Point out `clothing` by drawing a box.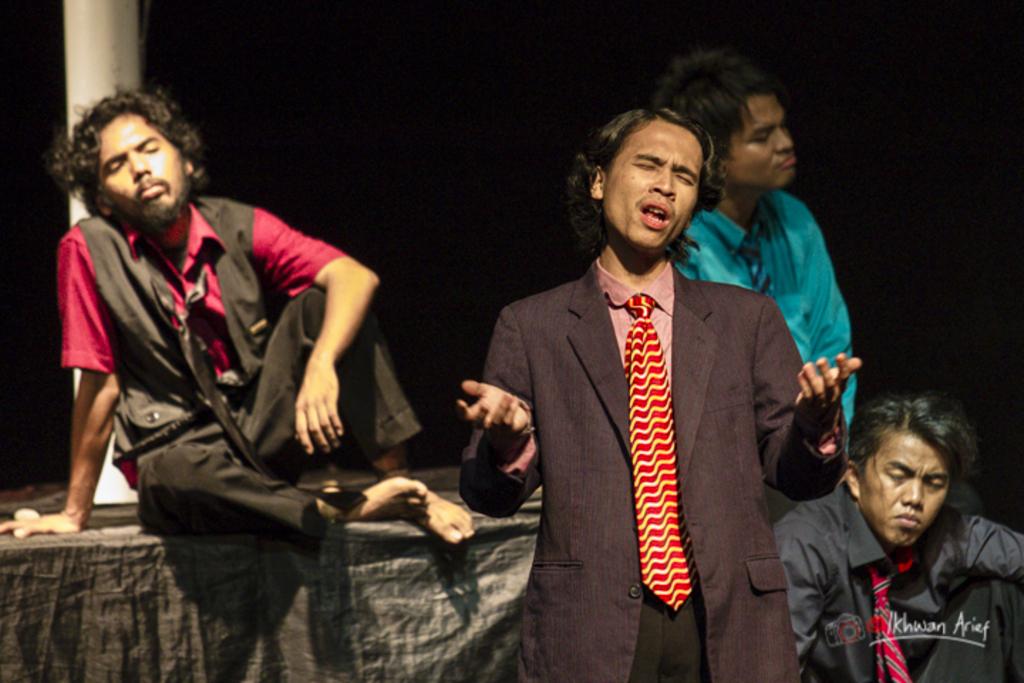
676/189/860/454.
